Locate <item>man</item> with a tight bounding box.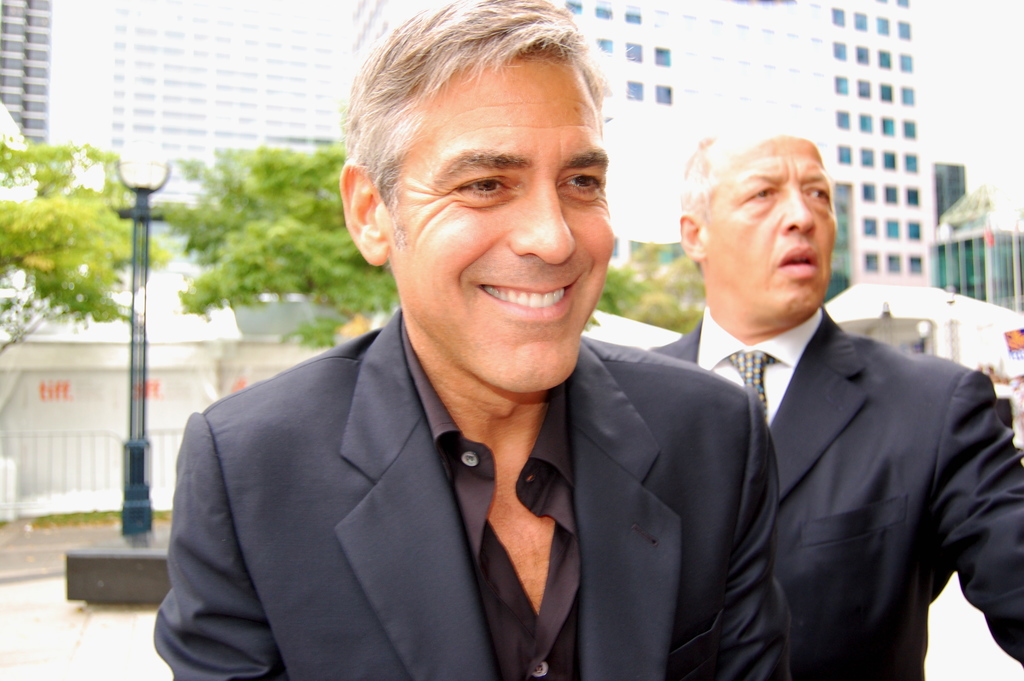
(635,111,1023,680).
